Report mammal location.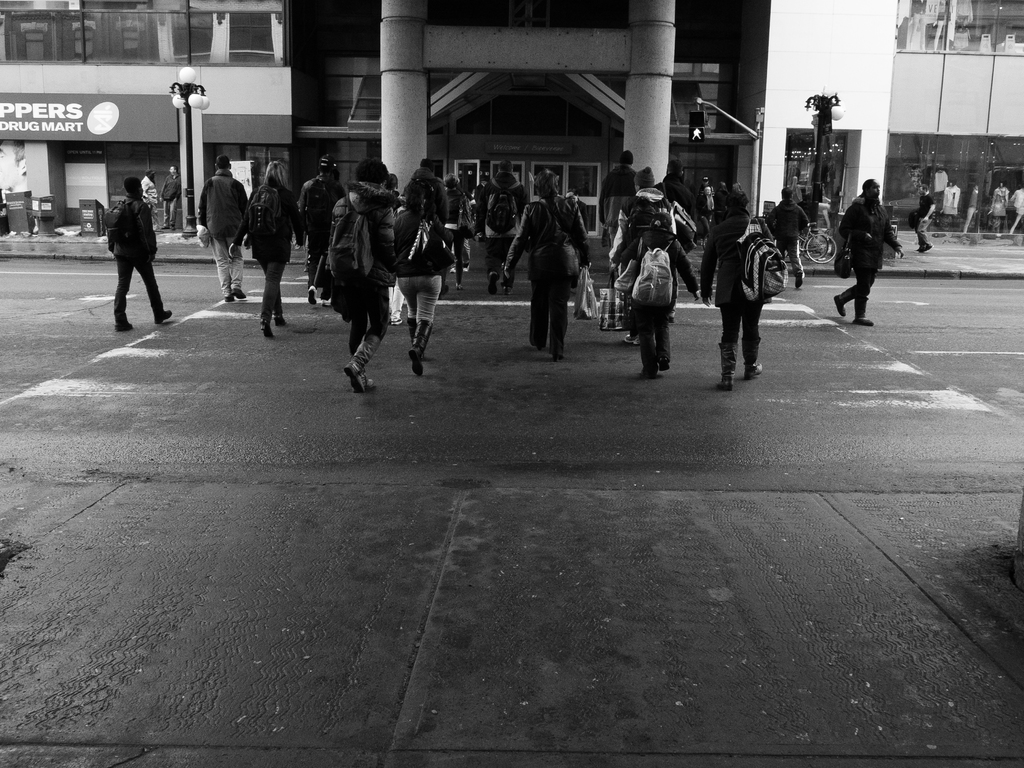
Report: [471,177,486,240].
